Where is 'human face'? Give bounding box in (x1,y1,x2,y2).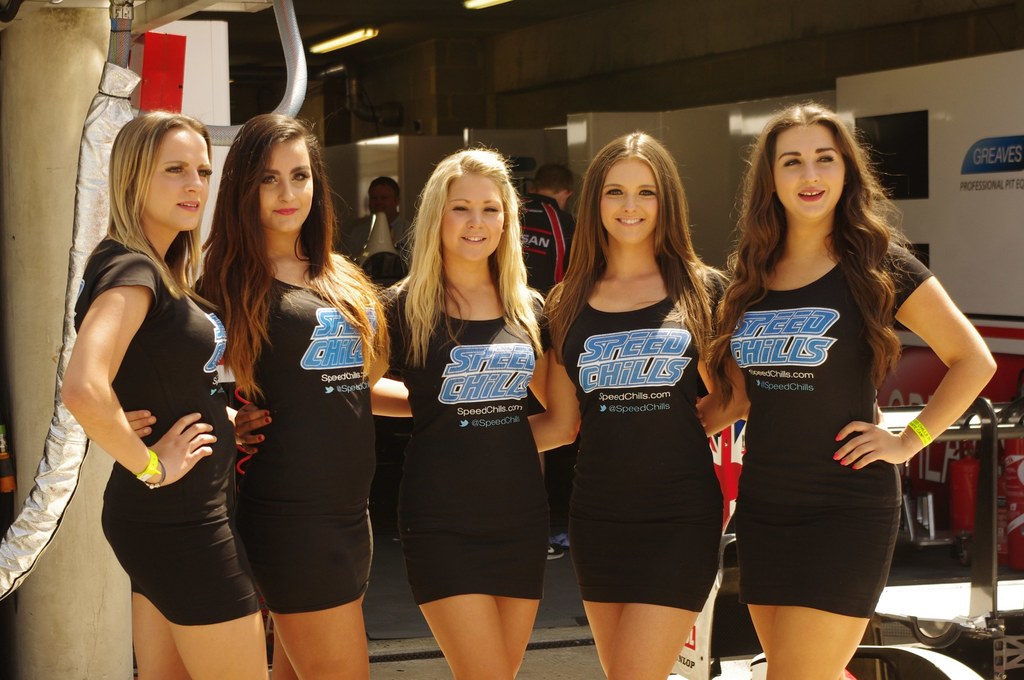
(365,172,397,220).
